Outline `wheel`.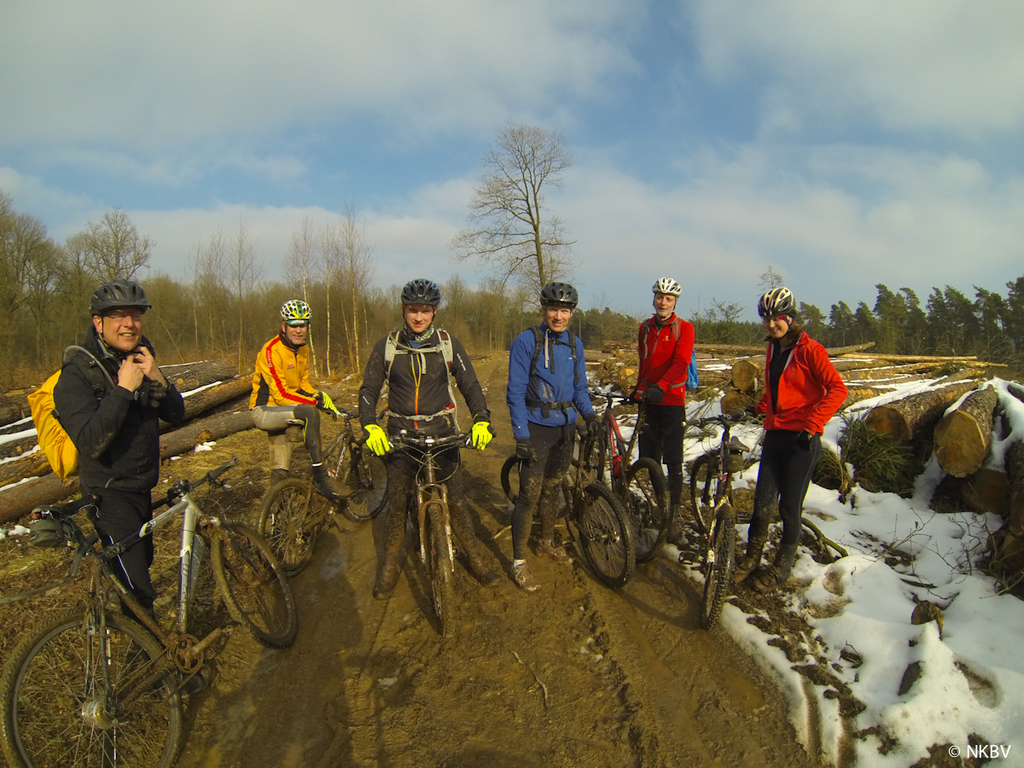
Outline: bbox(500, 455, 567, 521).
